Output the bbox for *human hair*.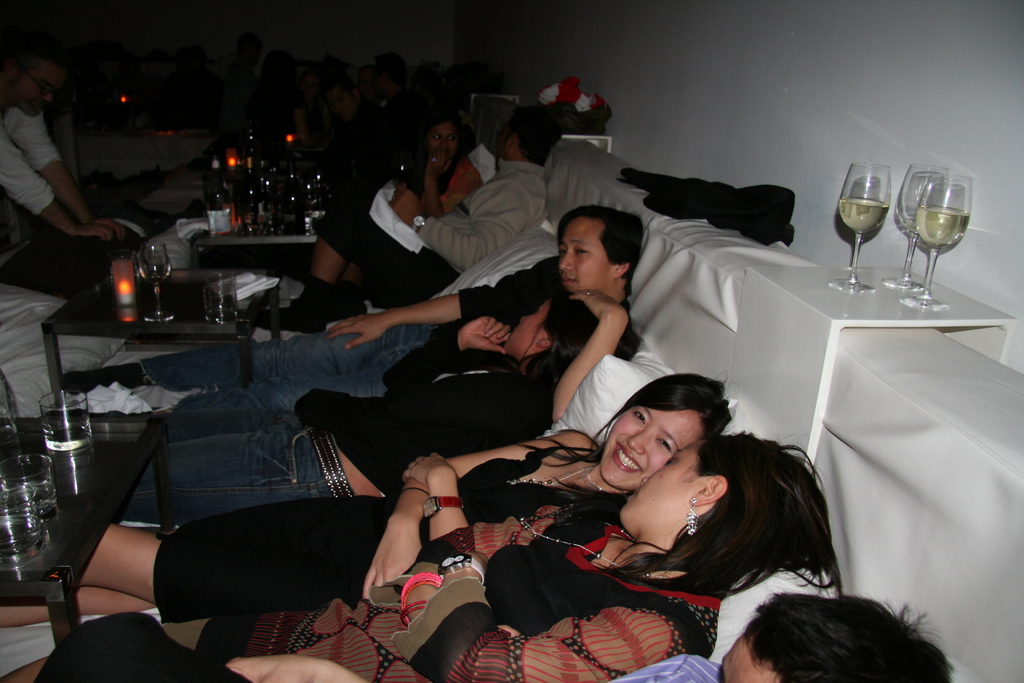
select_region(741, 593, 956, 682).
